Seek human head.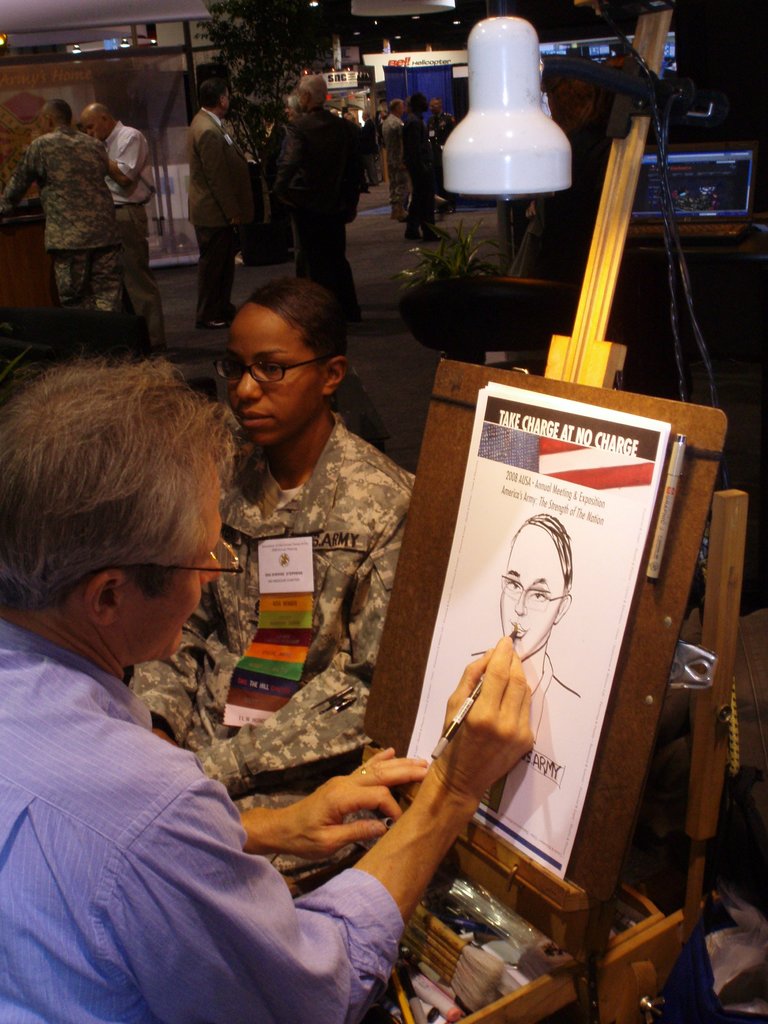
crop(431, 95, 440, 111).
